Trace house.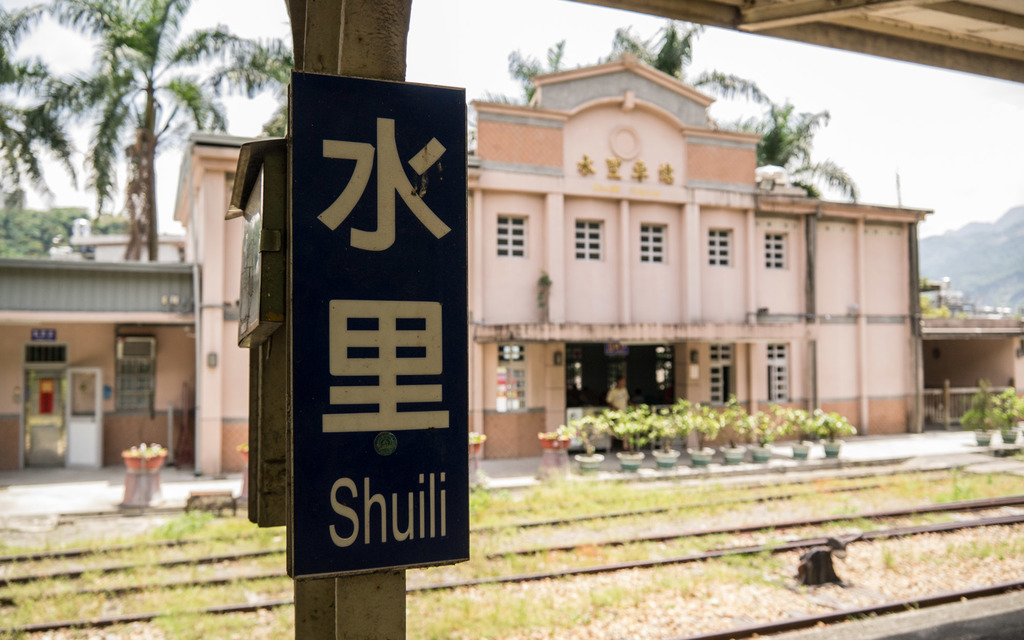
Traced to region(0, 234, 195, 472).
